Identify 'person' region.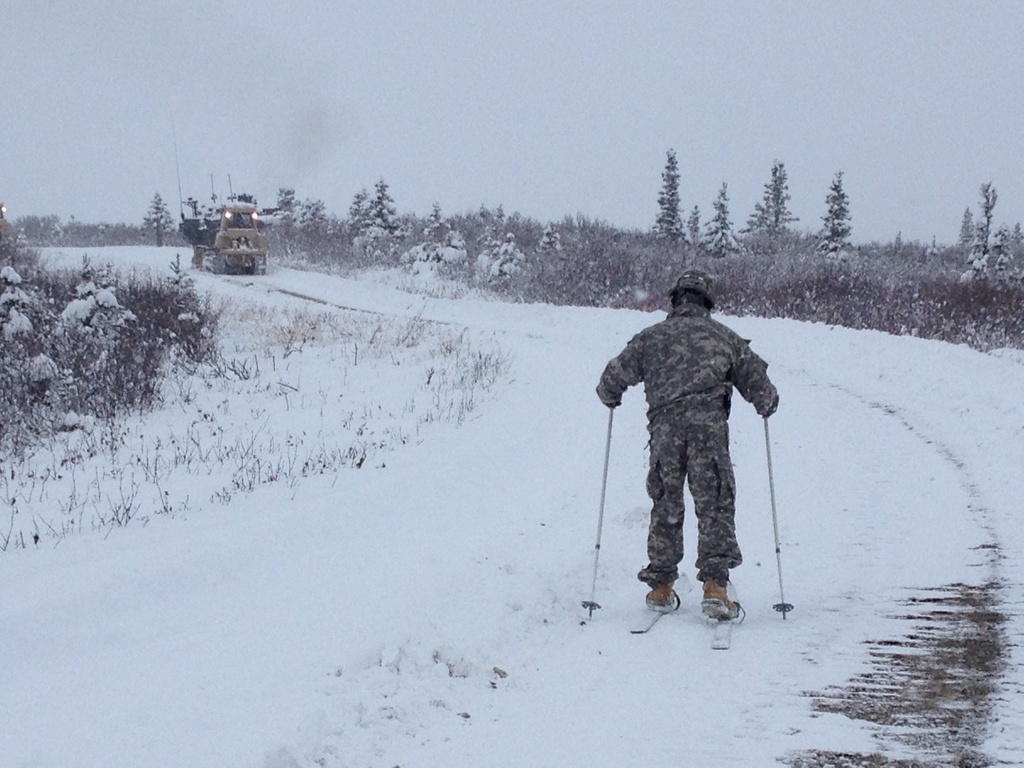
Region: region(597, 266, 781, 617).
